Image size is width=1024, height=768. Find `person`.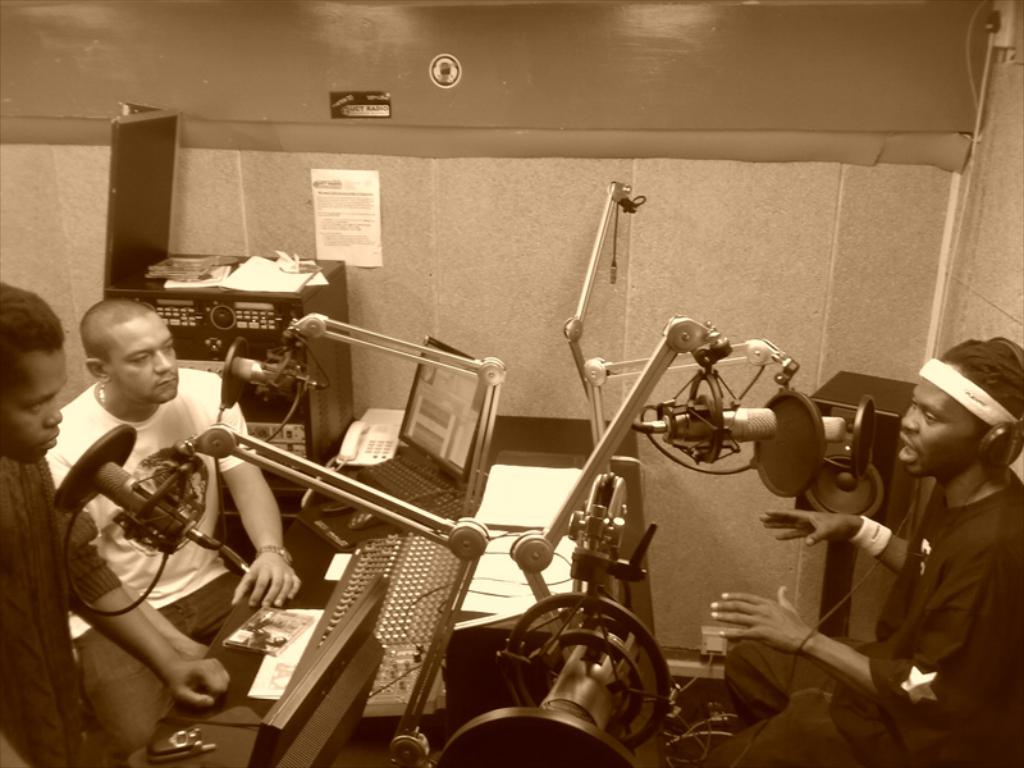
Rect(0, 287, 233, 767).
